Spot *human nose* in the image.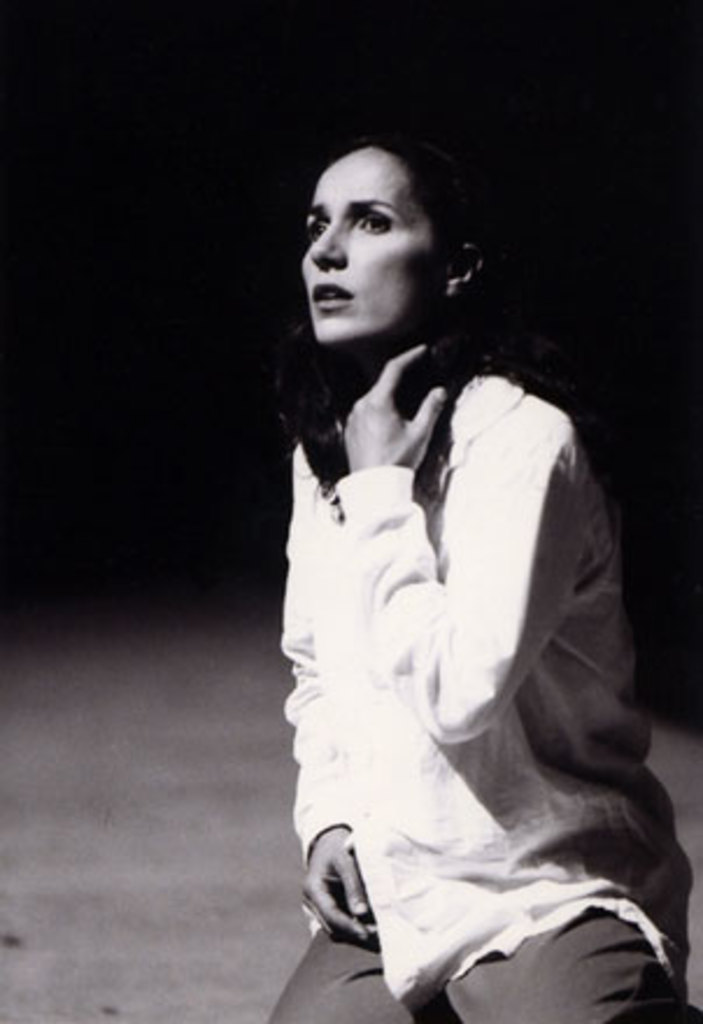
*human nose* found at detection(314, 212, 340, 268).
